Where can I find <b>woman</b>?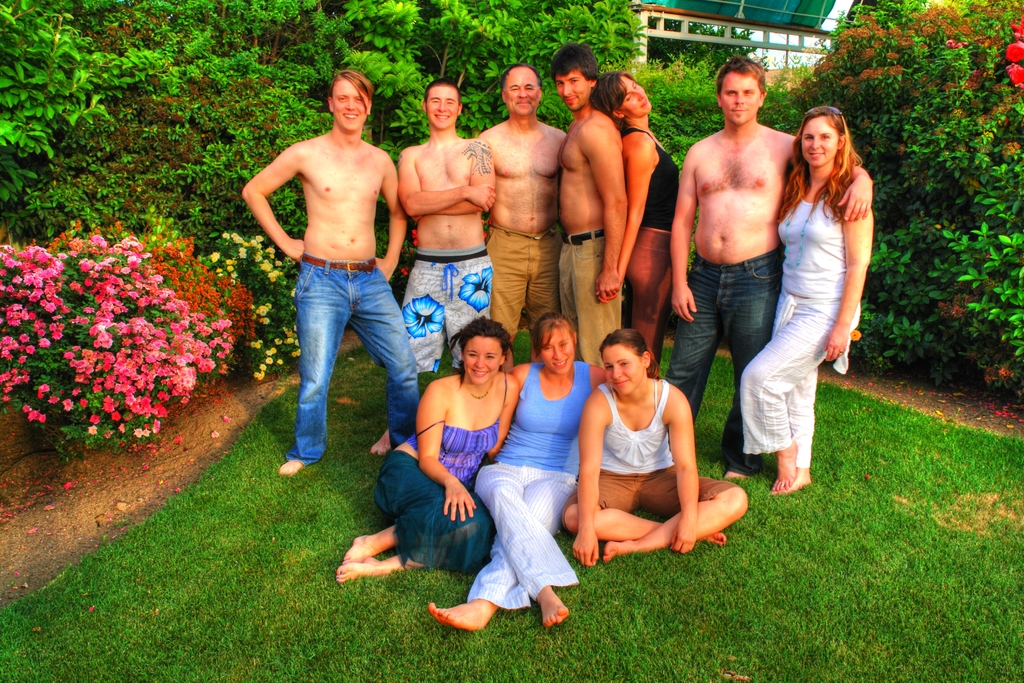
You can find it at [x1=563, y1=325, x2=748, y2=566].
